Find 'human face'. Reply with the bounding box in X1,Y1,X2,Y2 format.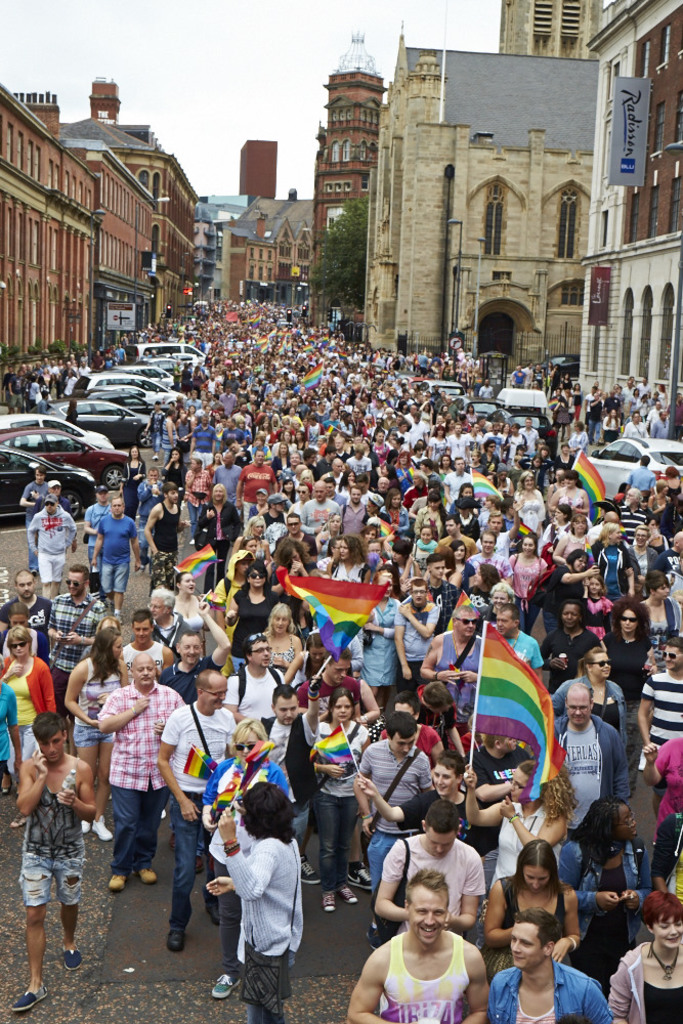
213,456,220,463.
